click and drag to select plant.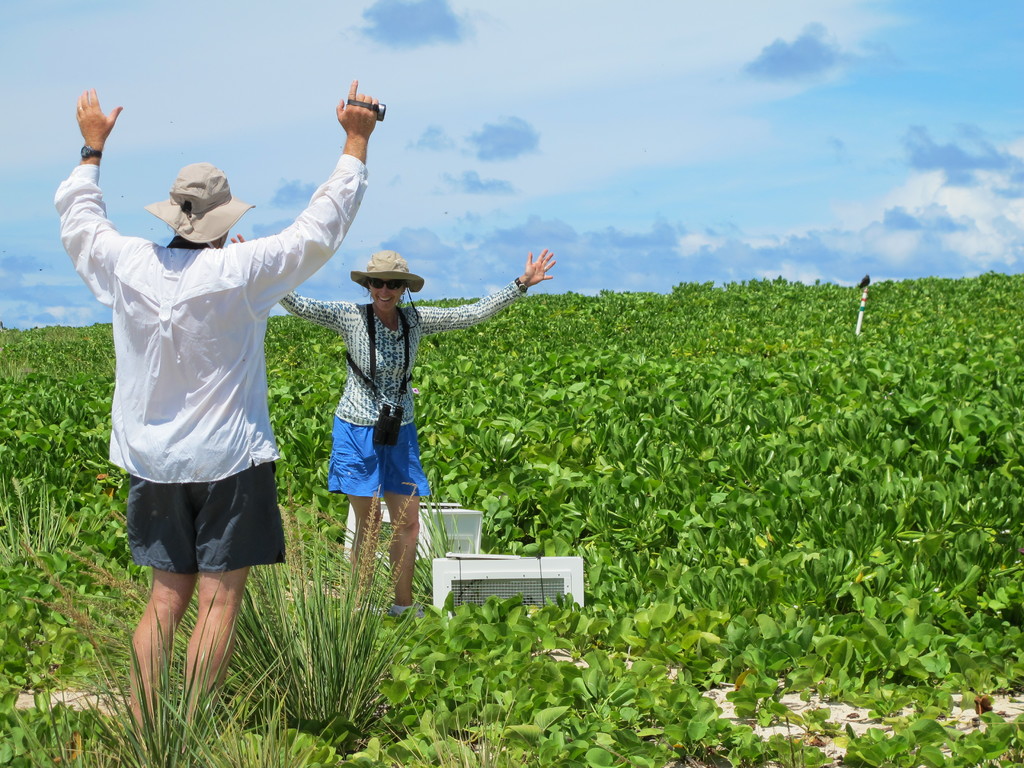
Selection: l=370, t=664, r=555, b=765.
